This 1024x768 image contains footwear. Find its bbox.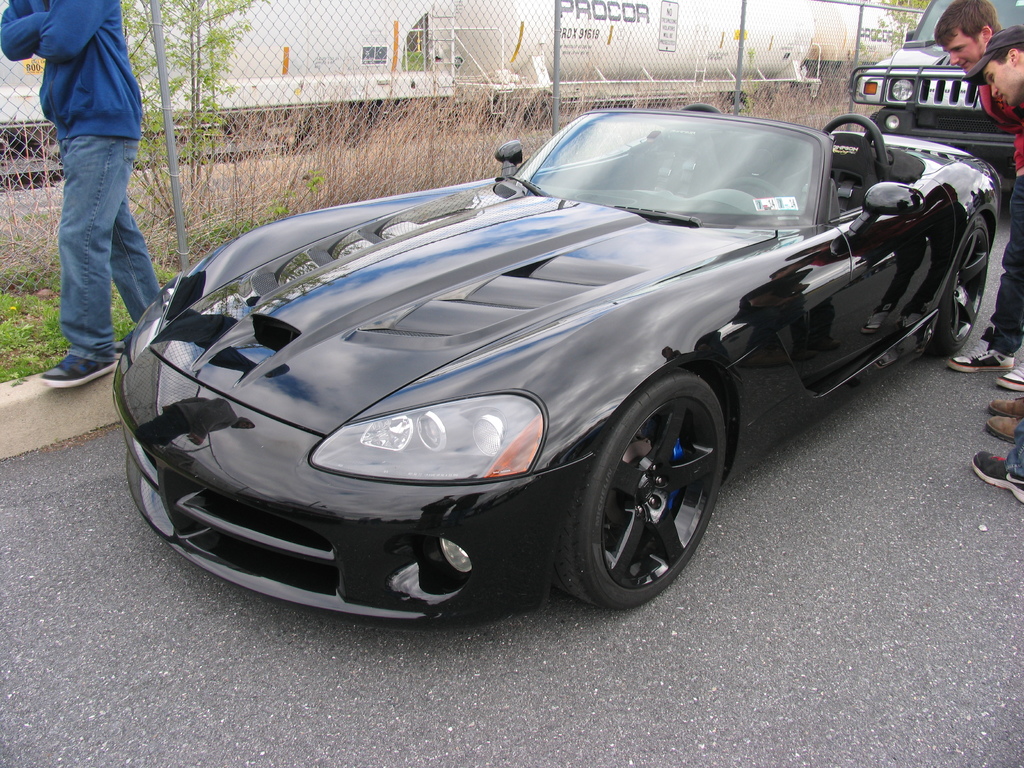
bbox=(997, 356, 1023, 390).
